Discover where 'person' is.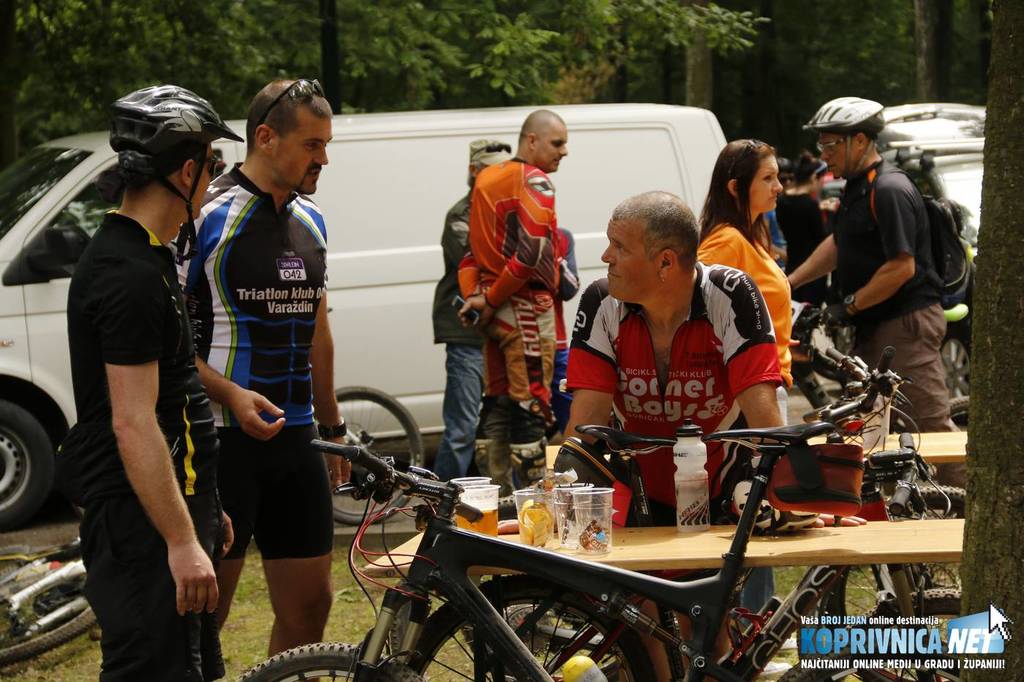
Discovered at detection(431, 136, 514, 480).
